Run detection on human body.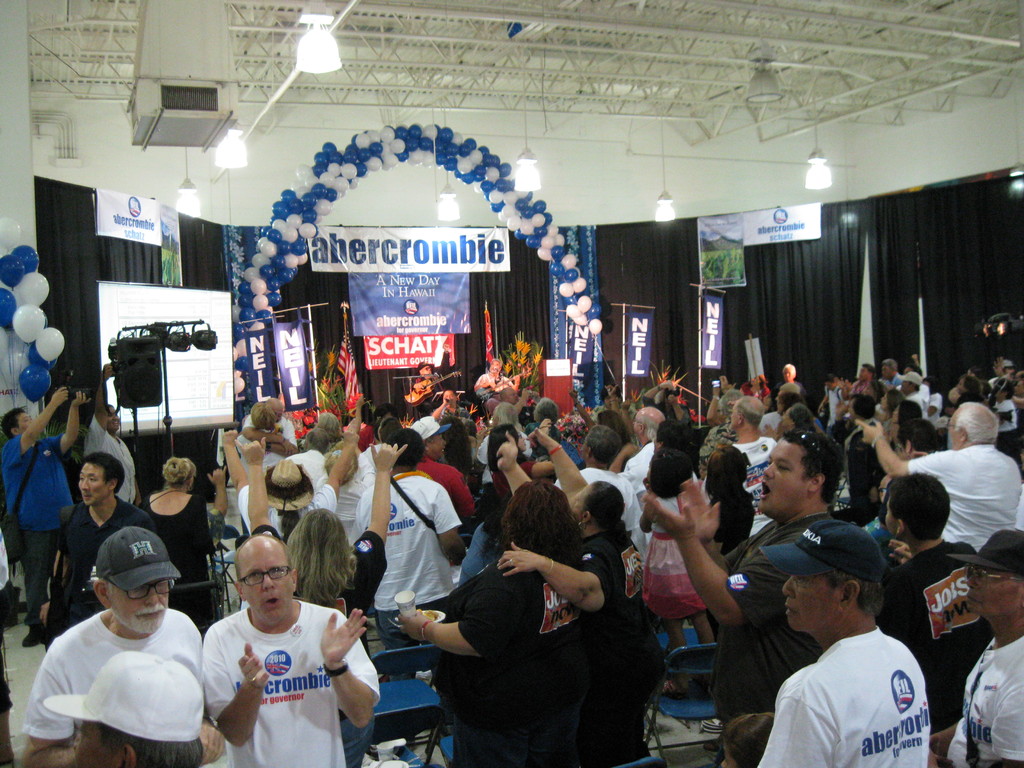
Result: 728 391 790 534.
